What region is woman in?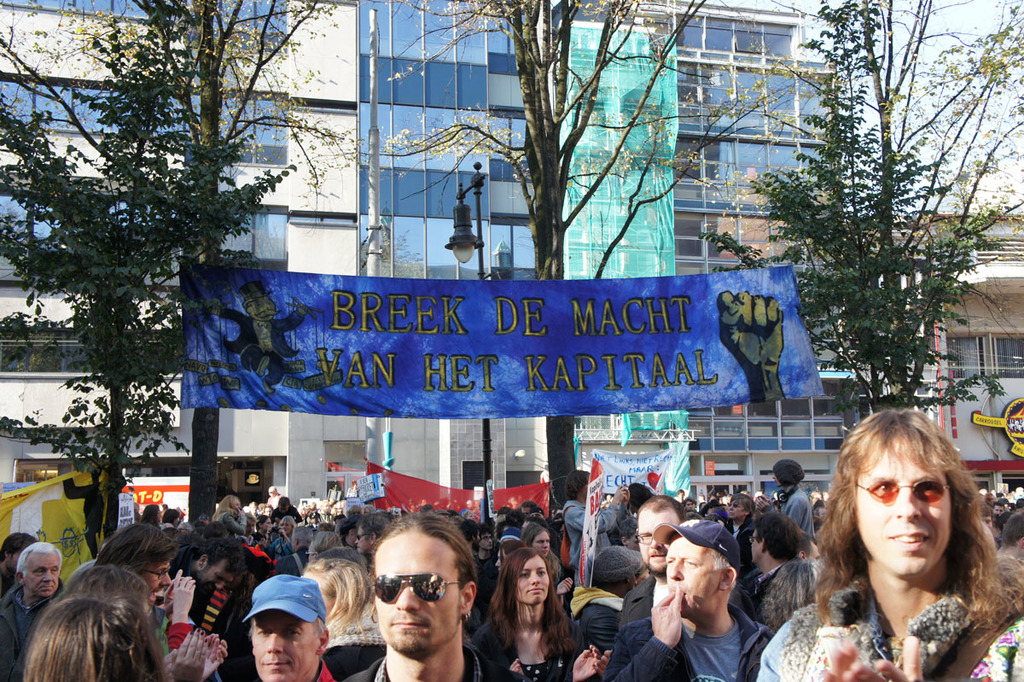
box(211, 492, 250, 541).
